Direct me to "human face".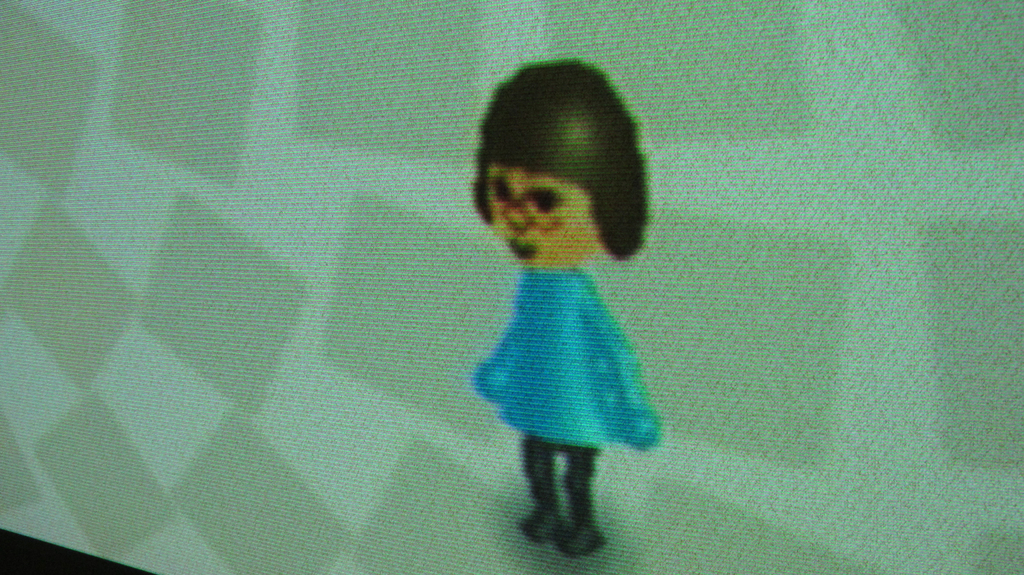
Direction: [x1=484, y1=168, x2=601, y2=269].
